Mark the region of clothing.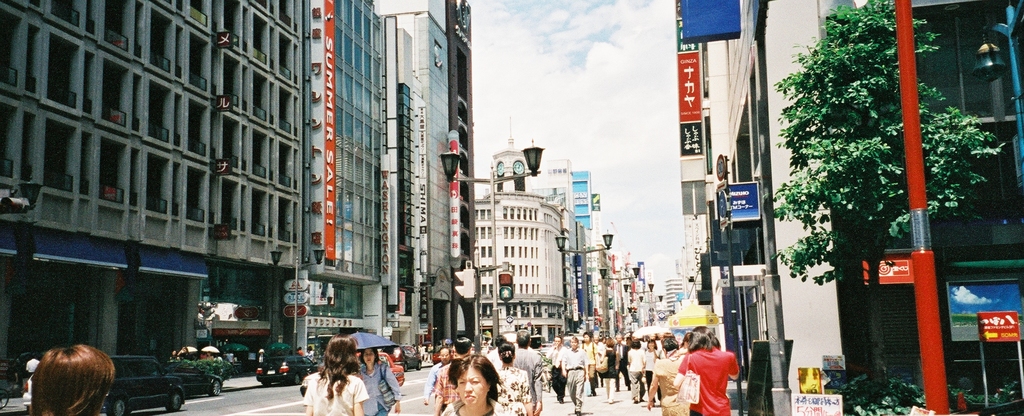
Region: (x1=567, y1=374, x2=580, y2=410).
